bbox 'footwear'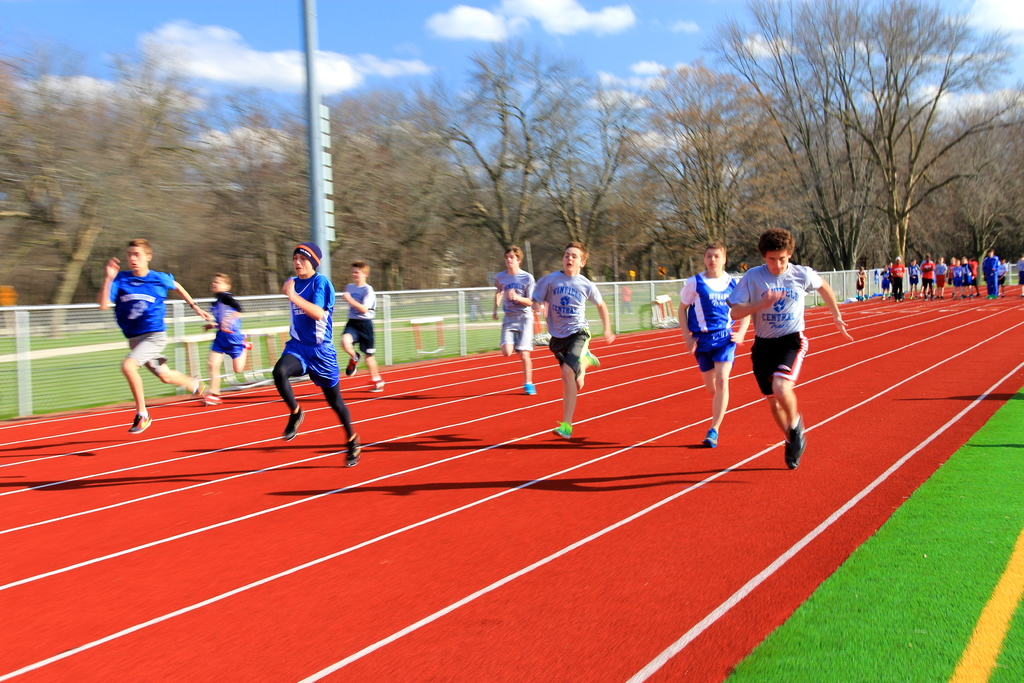
<box>347,441,365,468</box>
